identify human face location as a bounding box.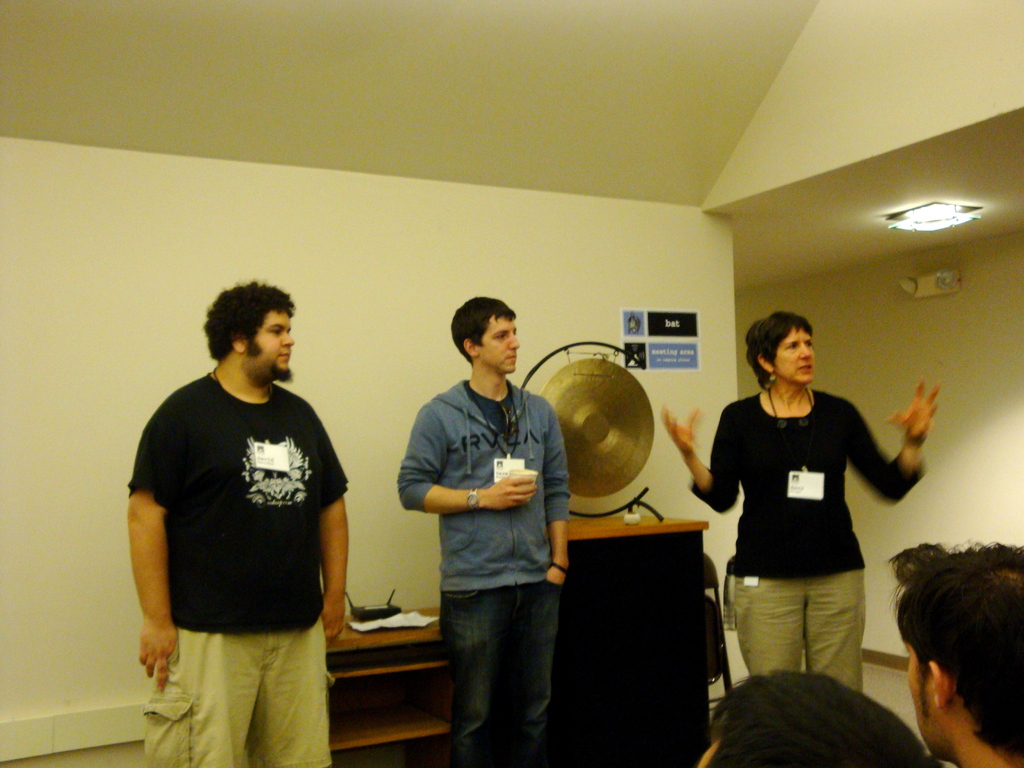
bbox=(481, 315, 521, 374).
